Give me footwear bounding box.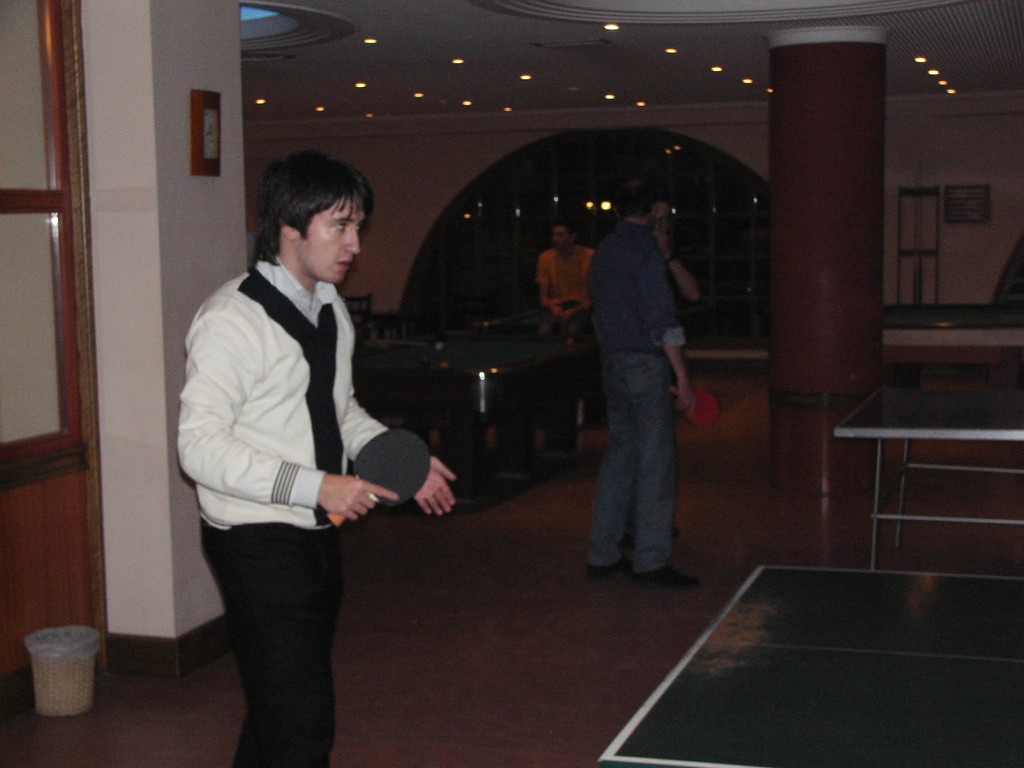
select_region(630, 564, 696, 594).
